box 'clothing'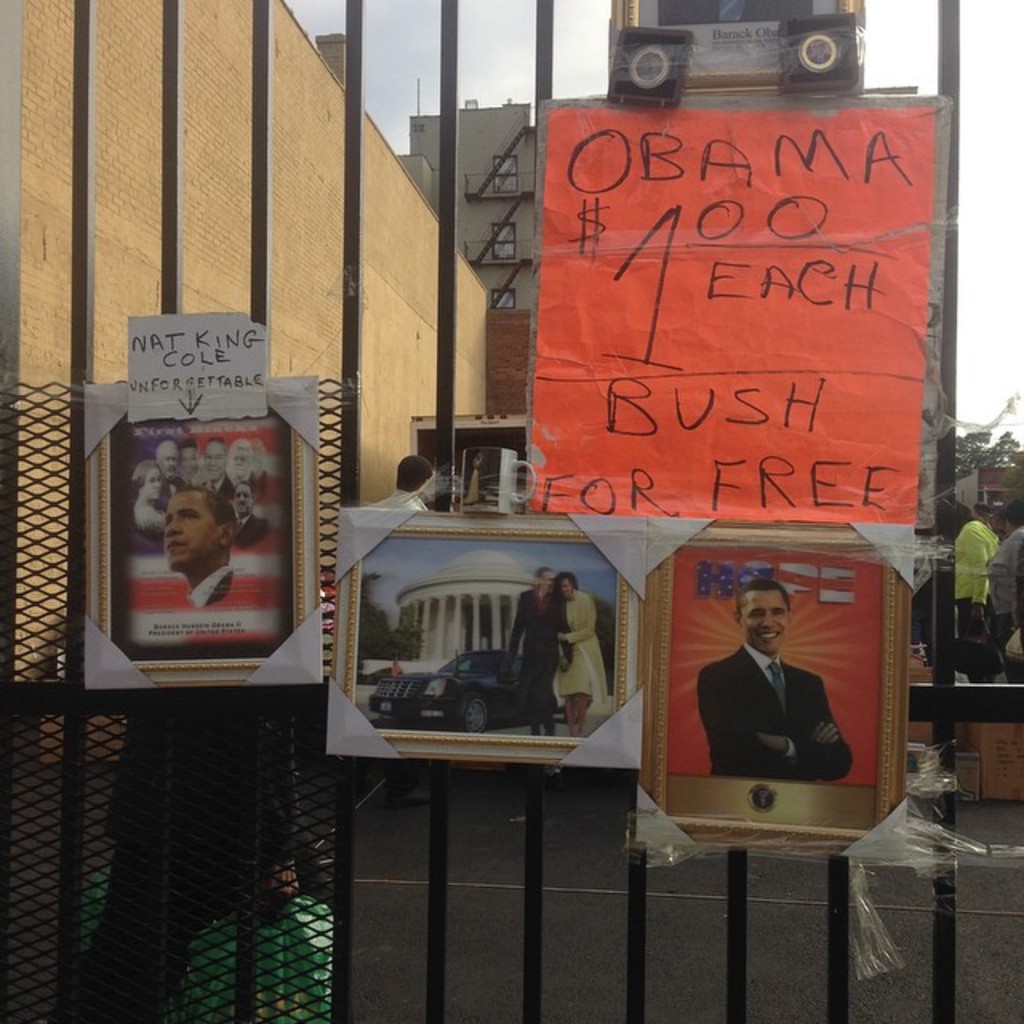
<box>554,586,611,728</box>
